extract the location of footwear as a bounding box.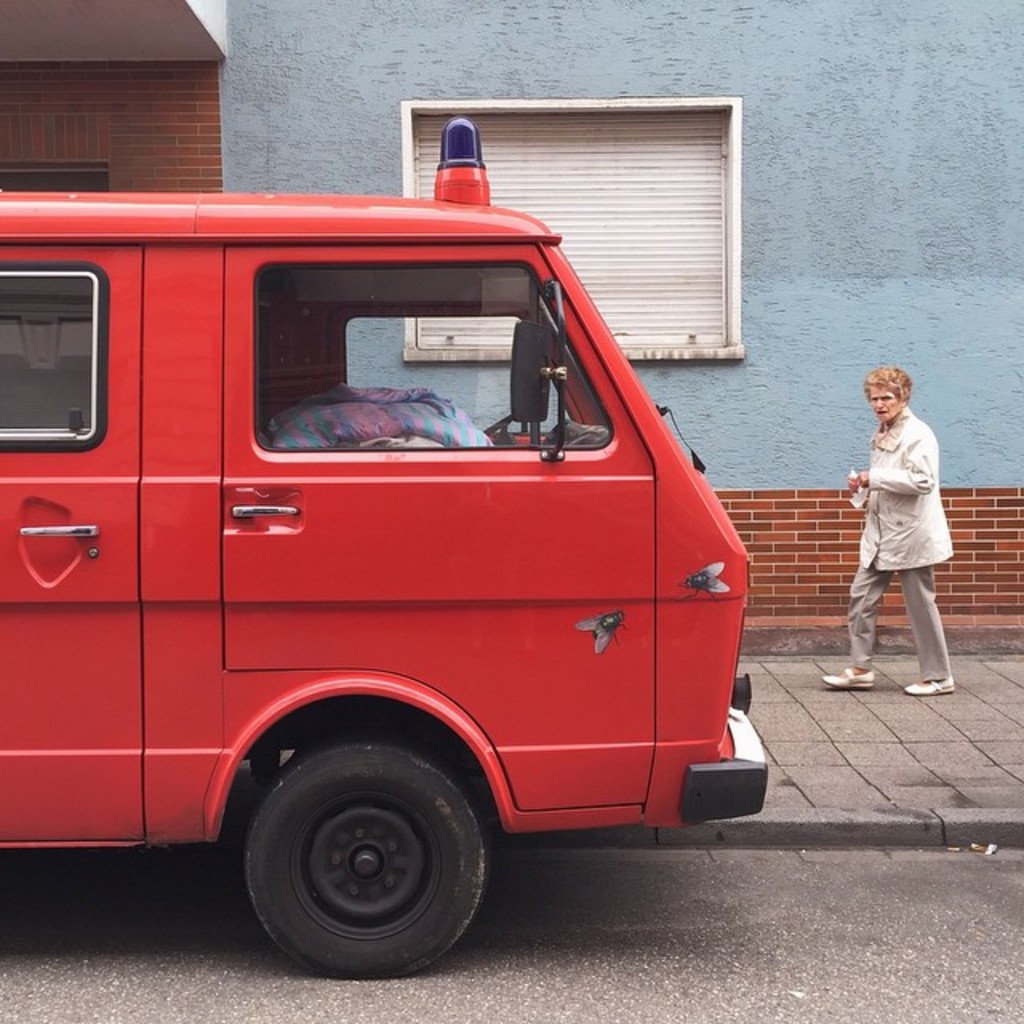
l=898, t=672, r=960, b=704.
